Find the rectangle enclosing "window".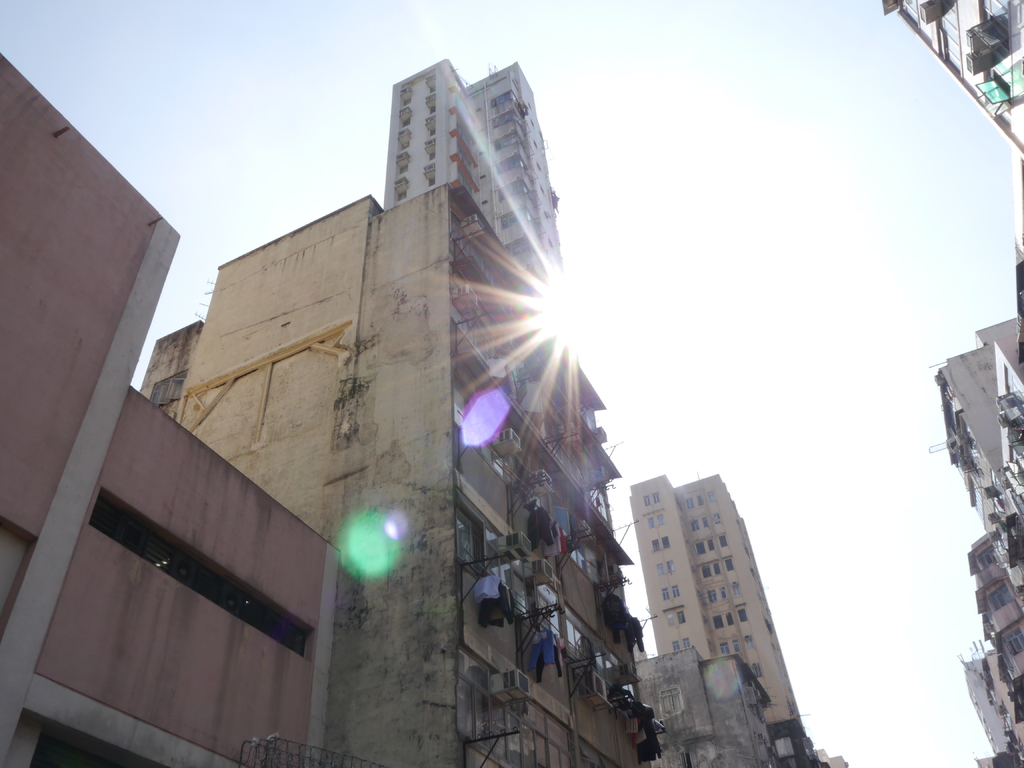
[x1=424, y1=112, x2=436, y2=135].
